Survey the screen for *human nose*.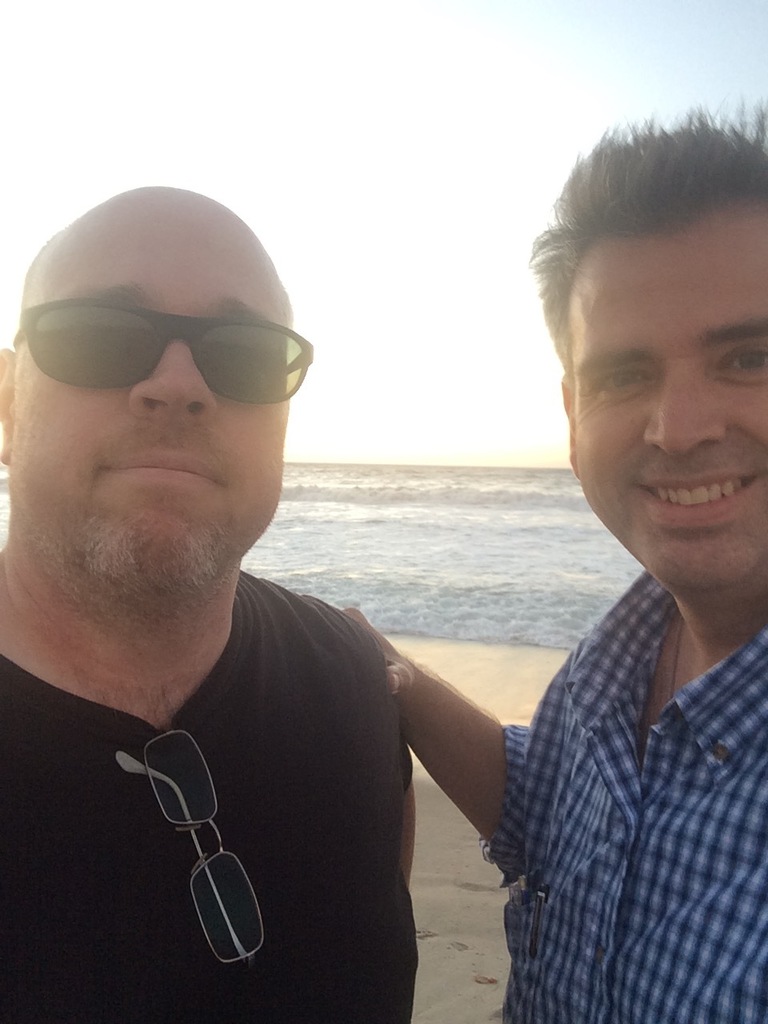
Survey found: left=135, top=342, right=211, bottom=420.
